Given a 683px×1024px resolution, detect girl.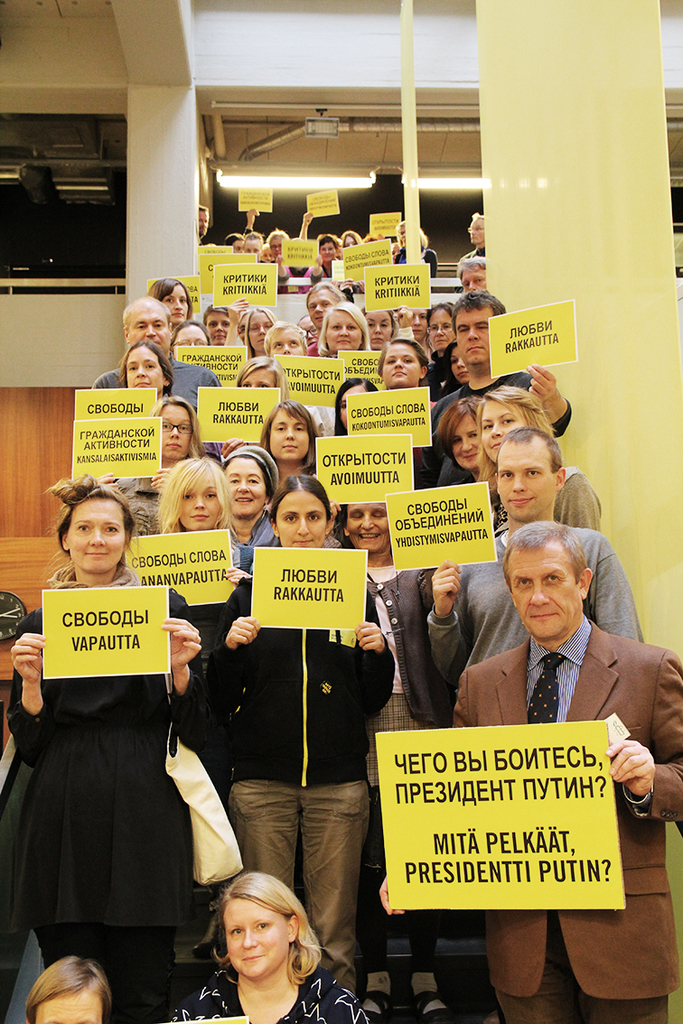
select_region(220, 441, 270, 544).
